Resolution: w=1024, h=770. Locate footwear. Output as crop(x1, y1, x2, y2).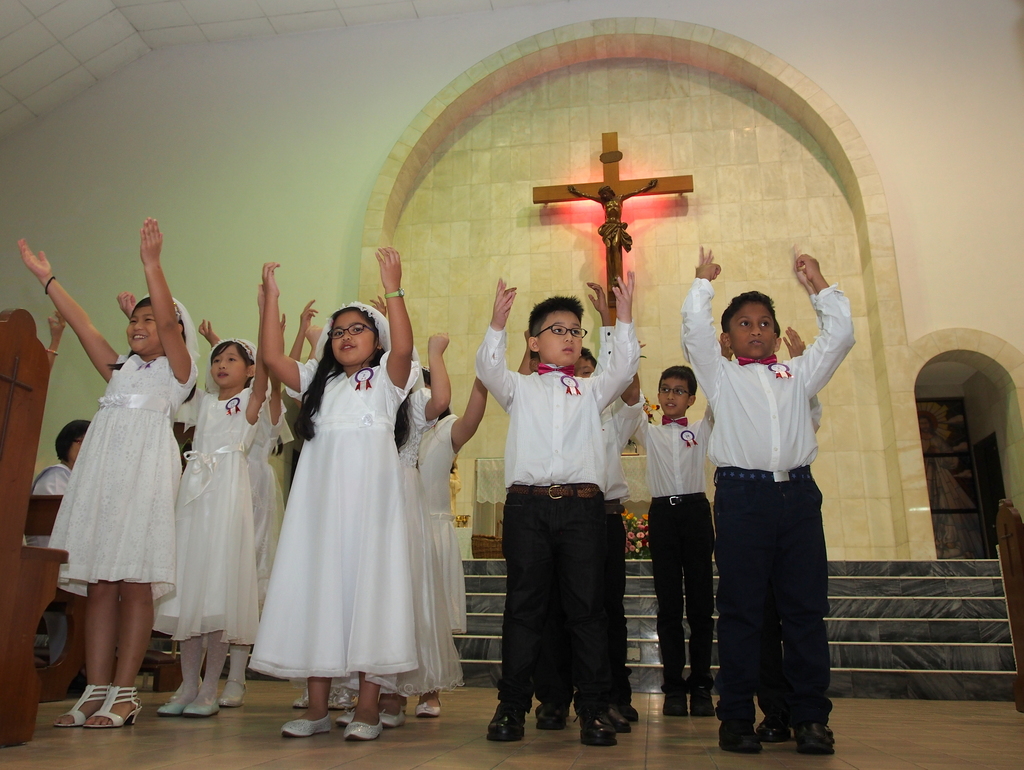
crop(380, 705, 405, 728).
